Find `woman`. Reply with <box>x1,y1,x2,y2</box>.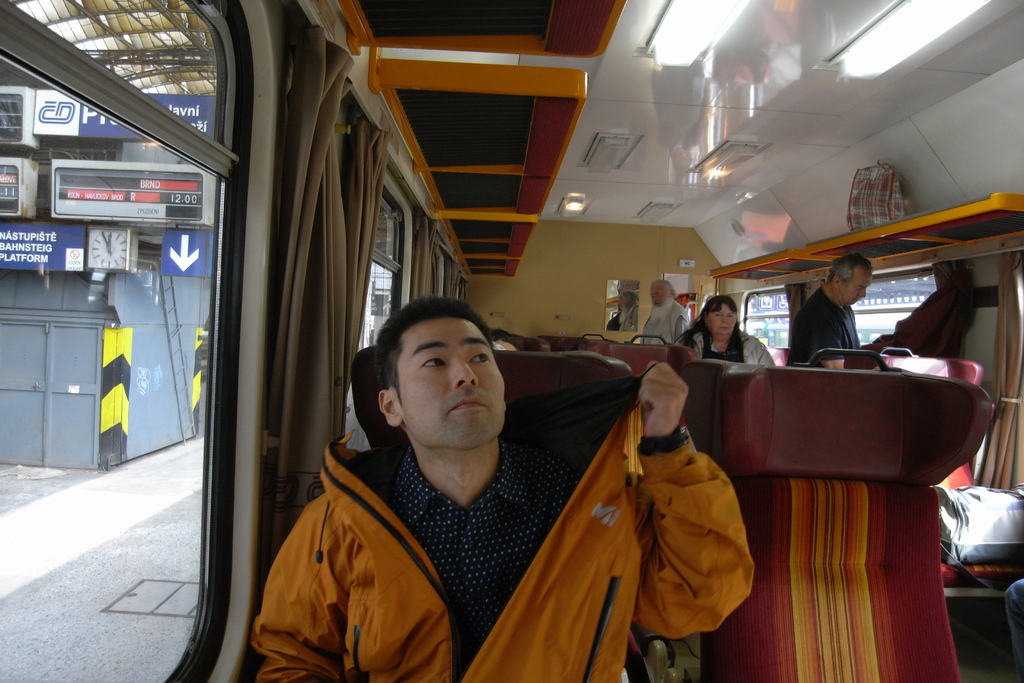
<box>703,301,771,380</box>.
